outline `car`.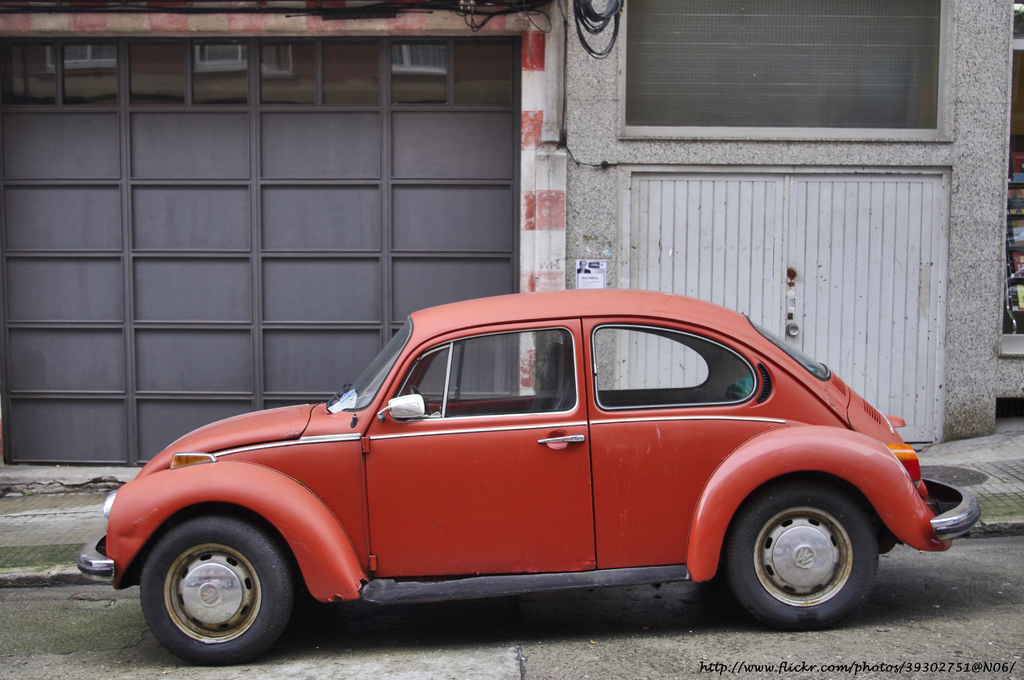
Outline: [75, 291, 981, 670].
